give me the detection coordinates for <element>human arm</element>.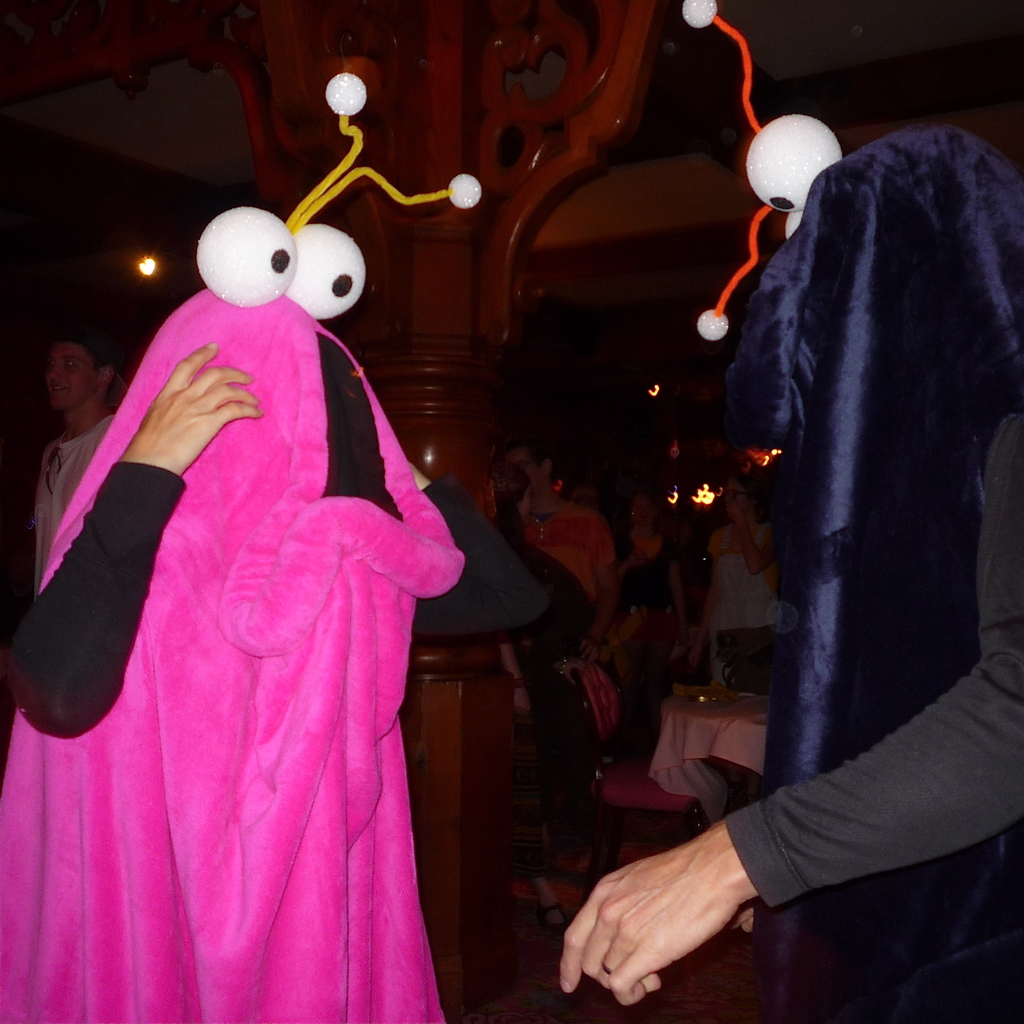
[left=681, top=563, right=699, bottom=636].
